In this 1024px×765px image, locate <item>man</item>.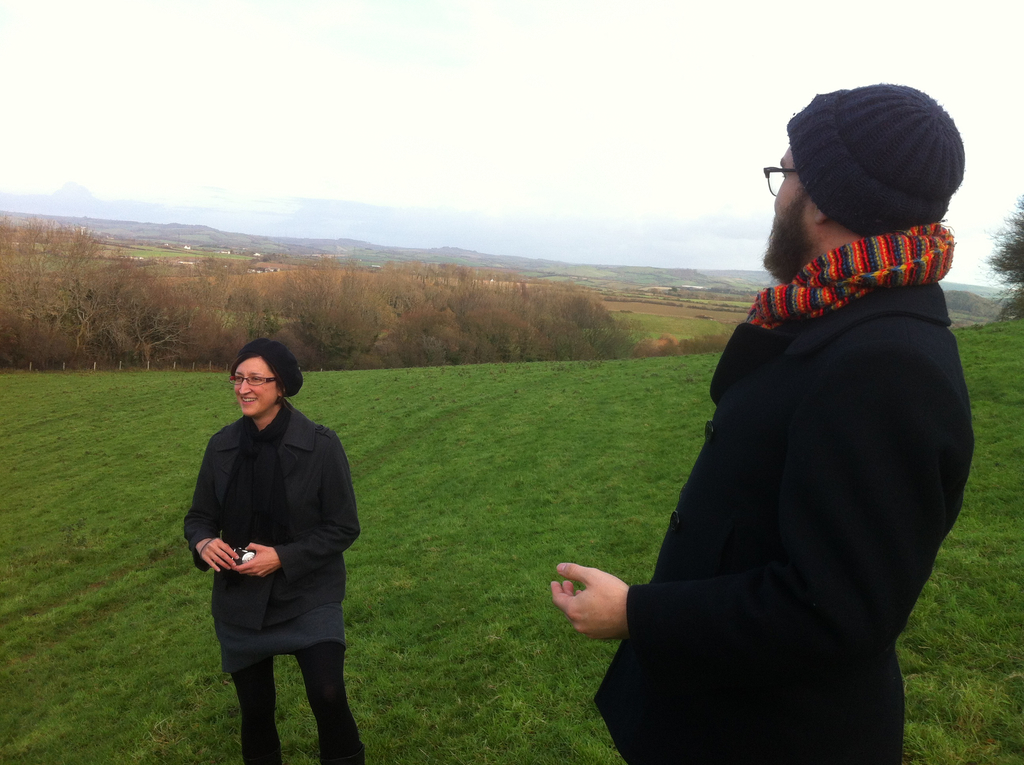
Bounding box: rect(565, 14, 1005, 745).
